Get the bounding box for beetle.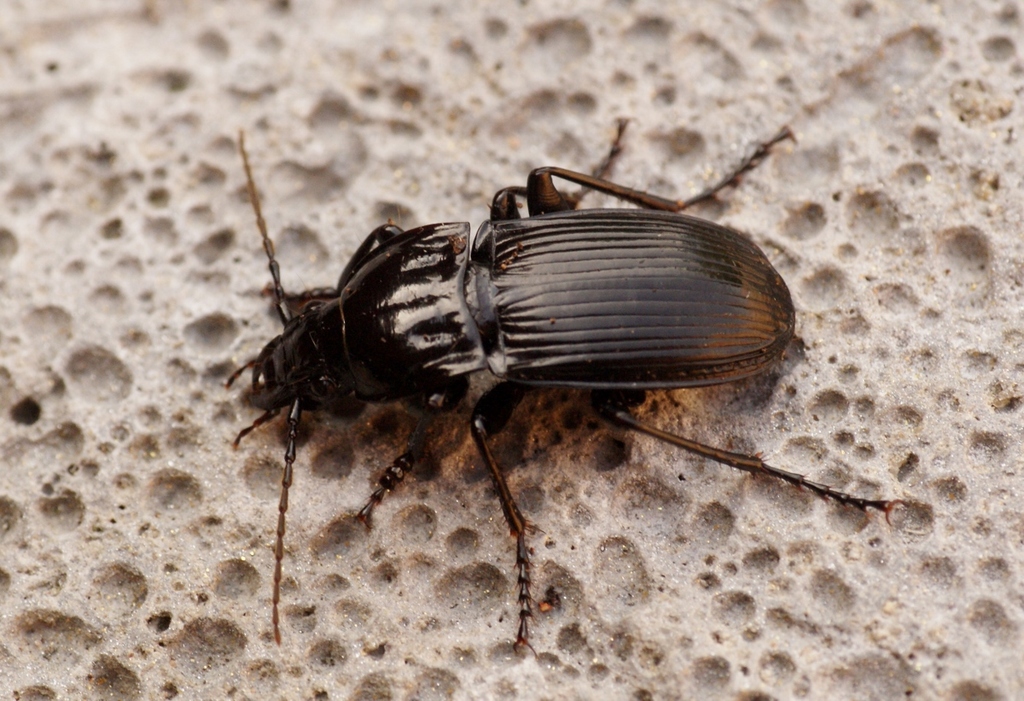
locate(193, 92, 906, 663).
